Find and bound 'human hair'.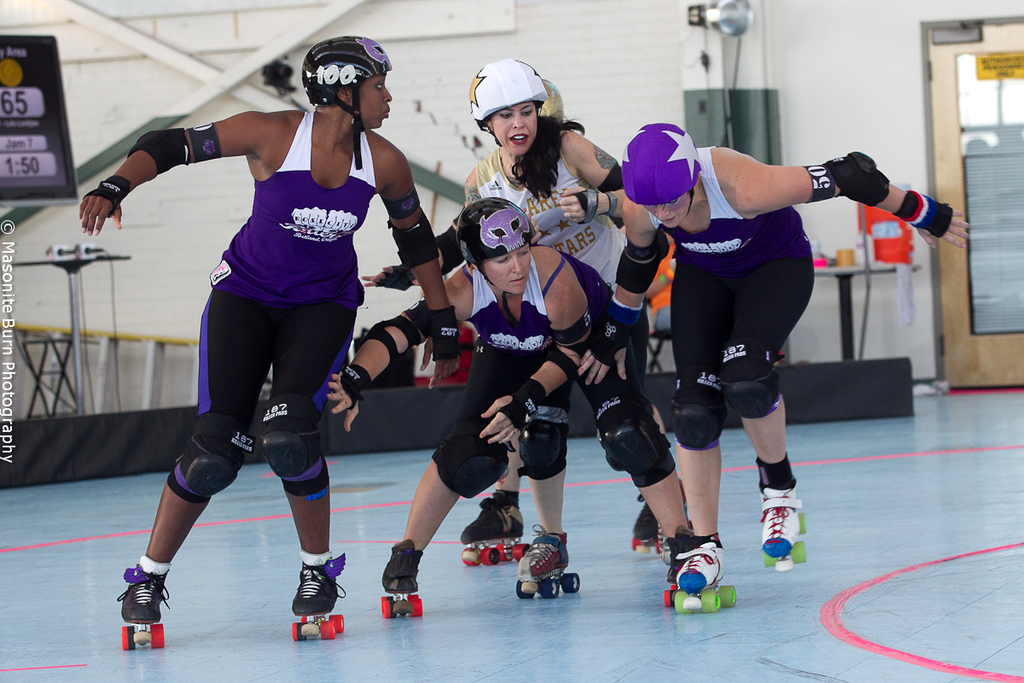
Bound: 479/98/584/200.
